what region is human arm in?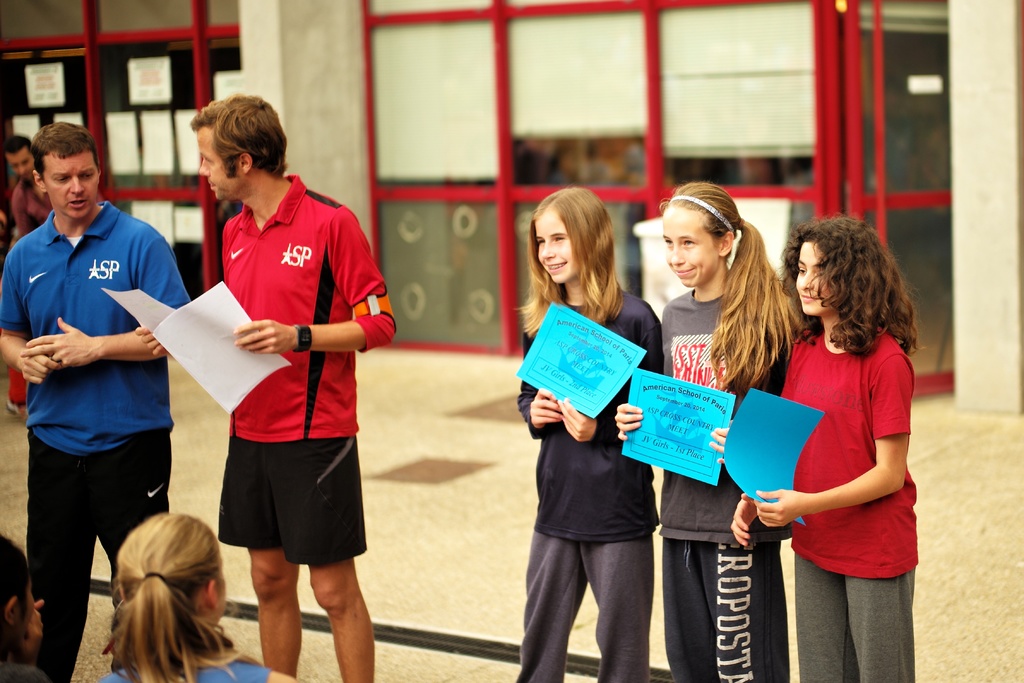
134 321 169 358.
